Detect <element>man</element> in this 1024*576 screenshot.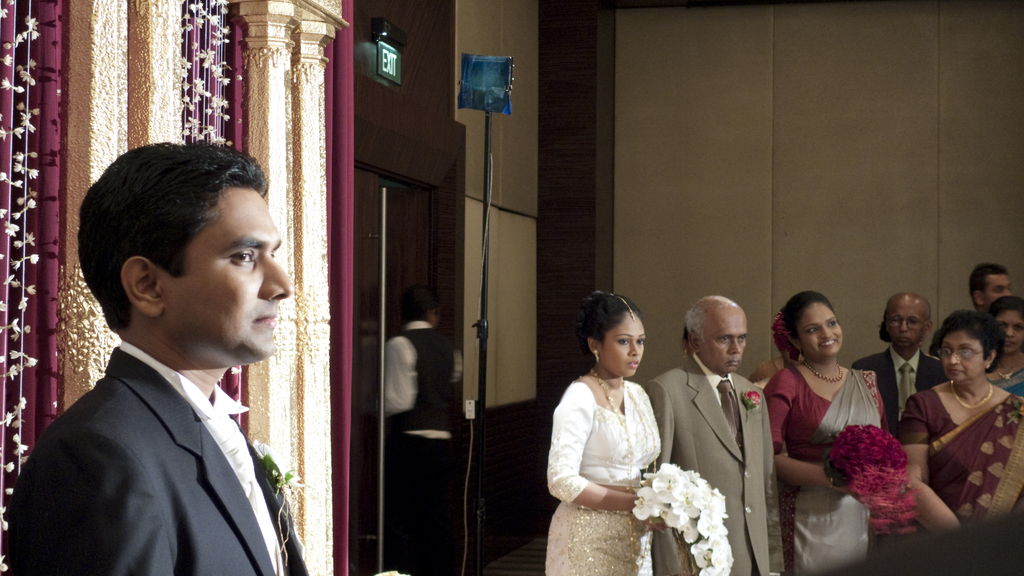
Detection: pyautogui.locateOnScreen(972, 264, 1011, 317).
